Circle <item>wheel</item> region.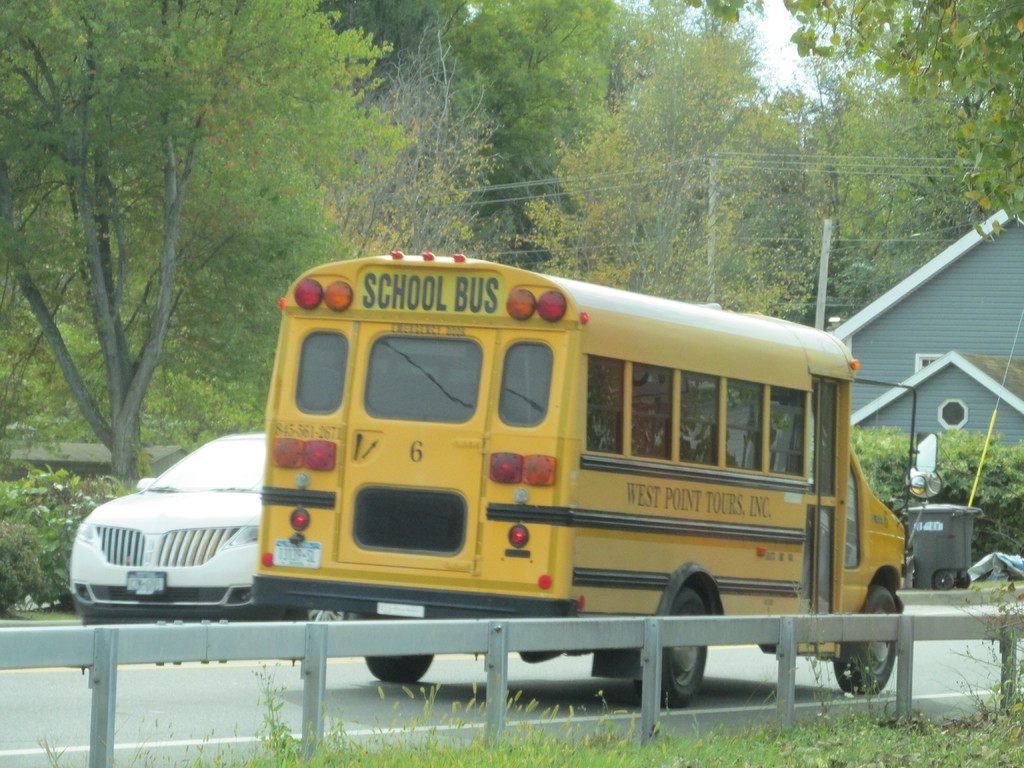
Region: Rect(957, 572, 973, 588).
